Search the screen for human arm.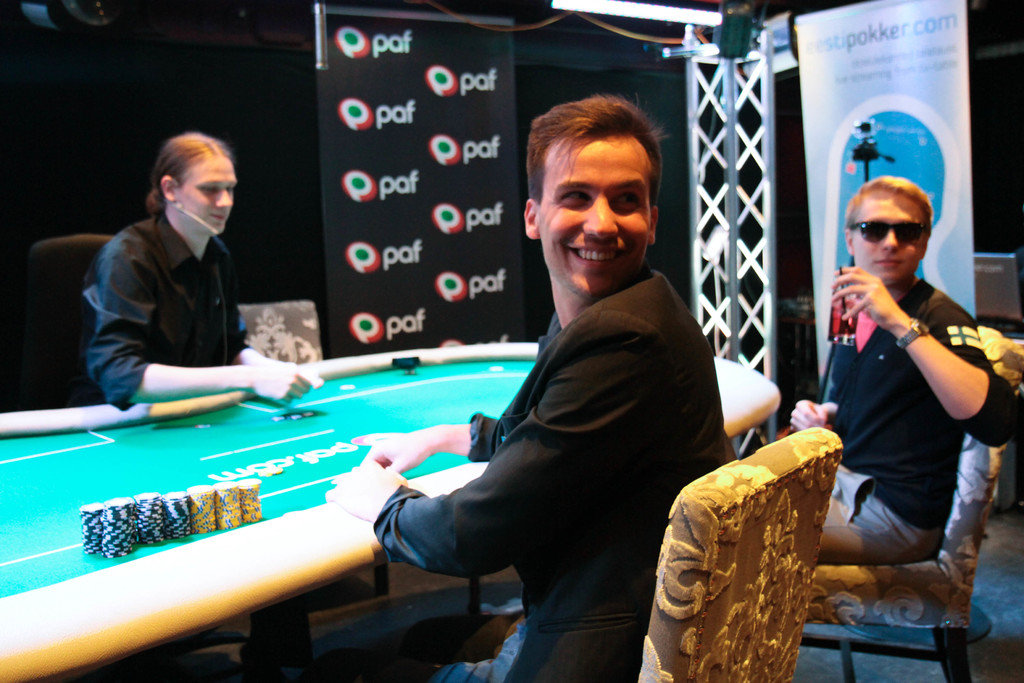
Found at 85:243:328:409.
